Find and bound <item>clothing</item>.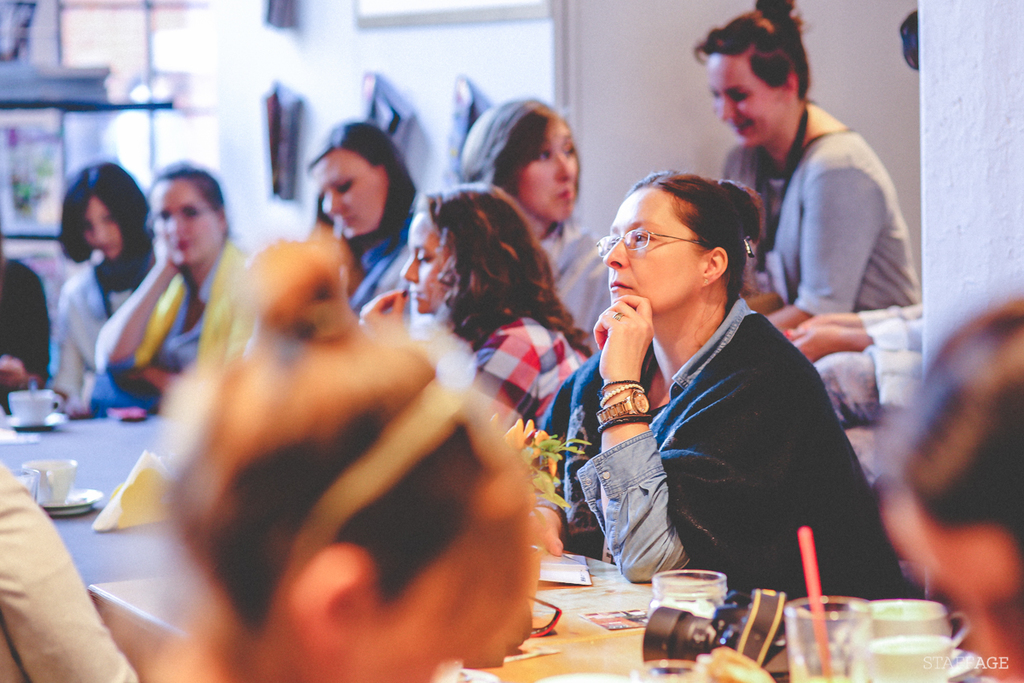
Bound: <bbox>540, 215, 623, 364</bbox>.
